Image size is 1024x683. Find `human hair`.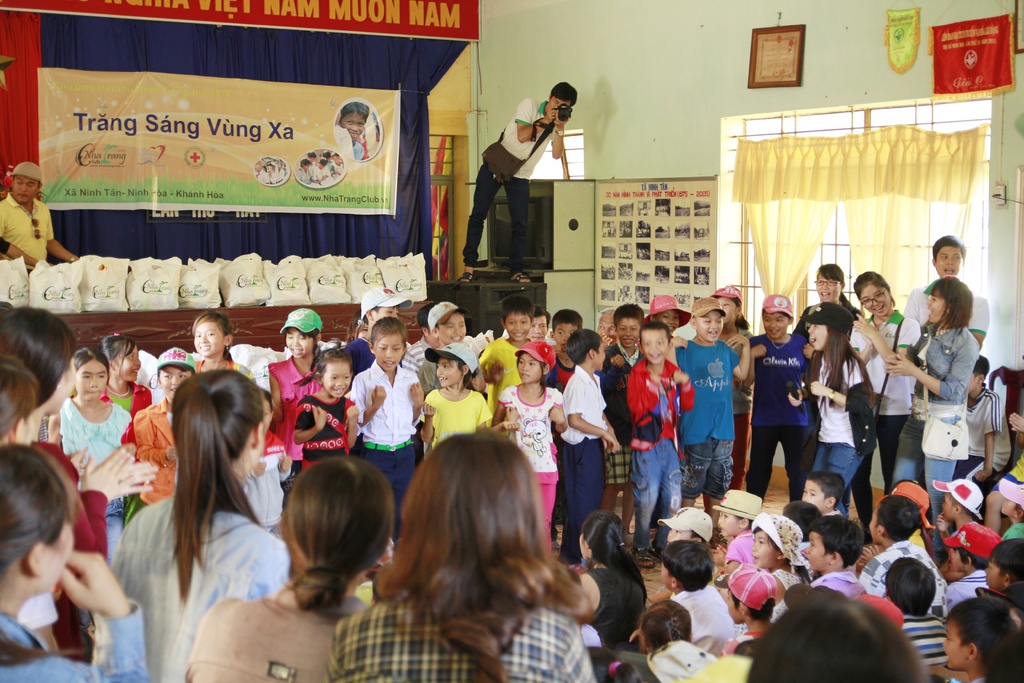
x1=285 y1=458 x2=394 y2=616.
